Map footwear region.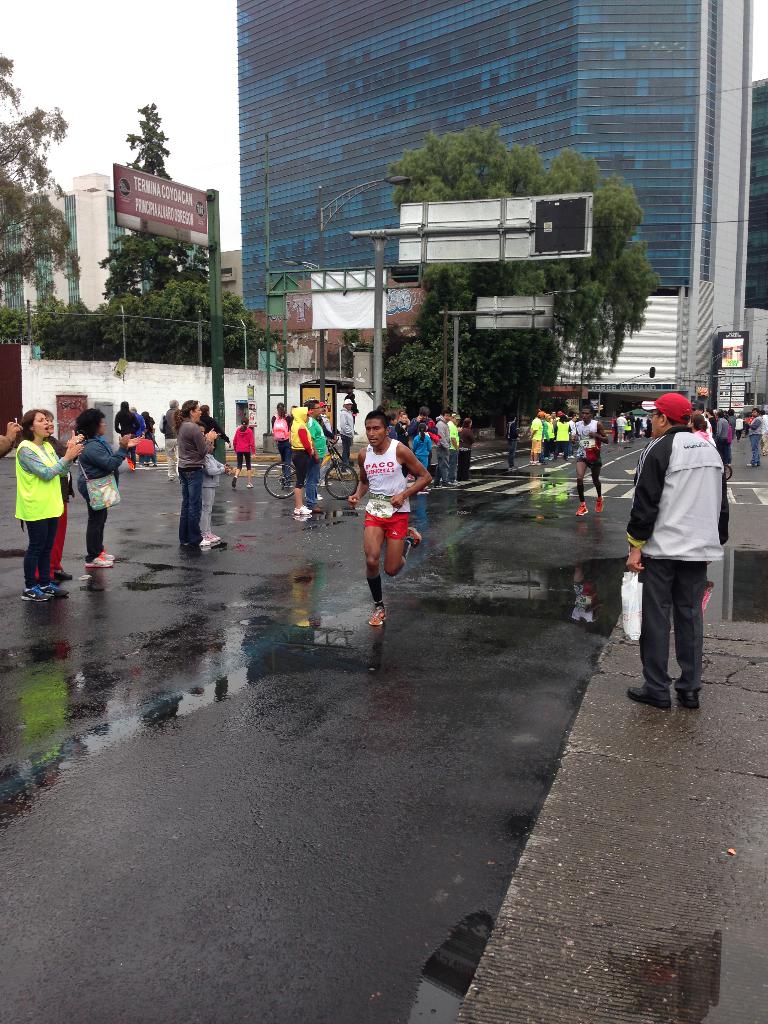
Mapped to detection(625, 686, 670, 711).
